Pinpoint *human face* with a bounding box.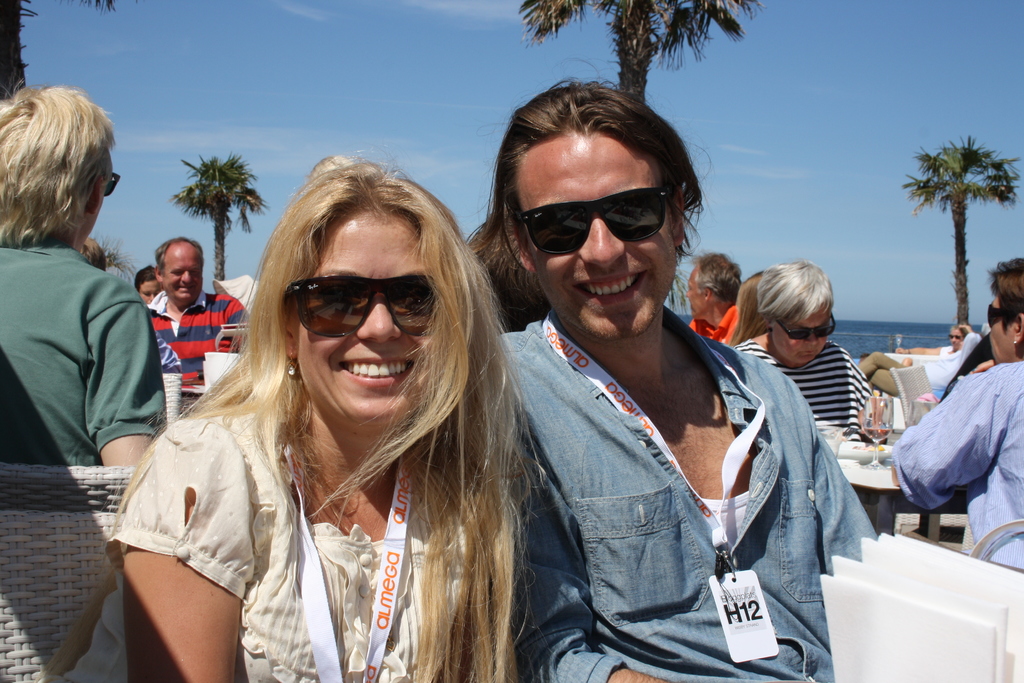
box(292, 214, 442, 427).
